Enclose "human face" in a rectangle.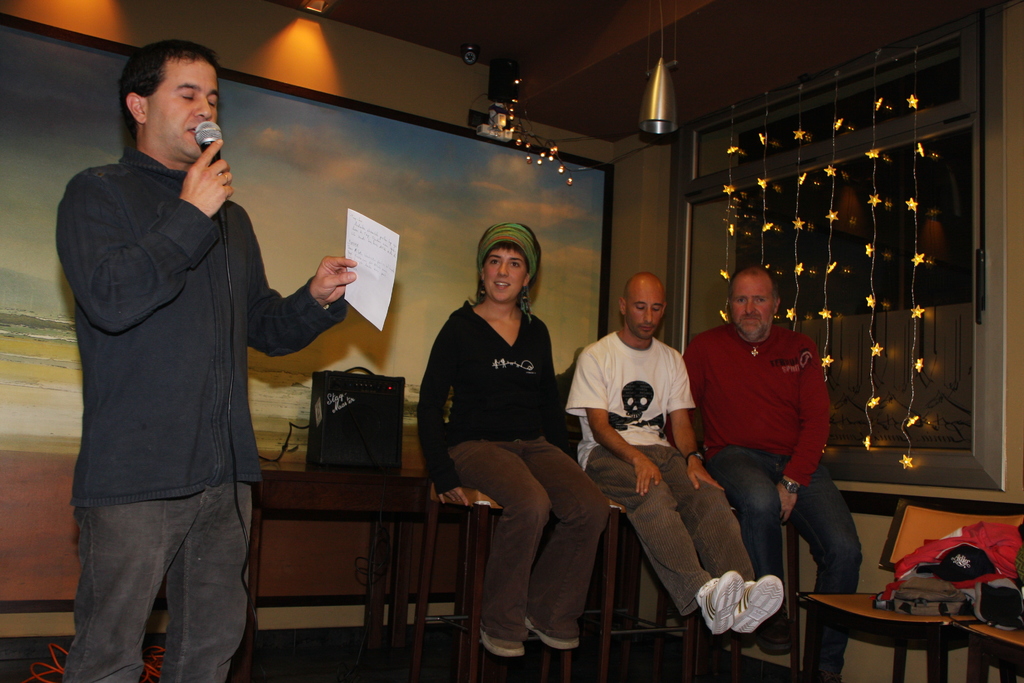
BBox(477, 251, 524, 300).
